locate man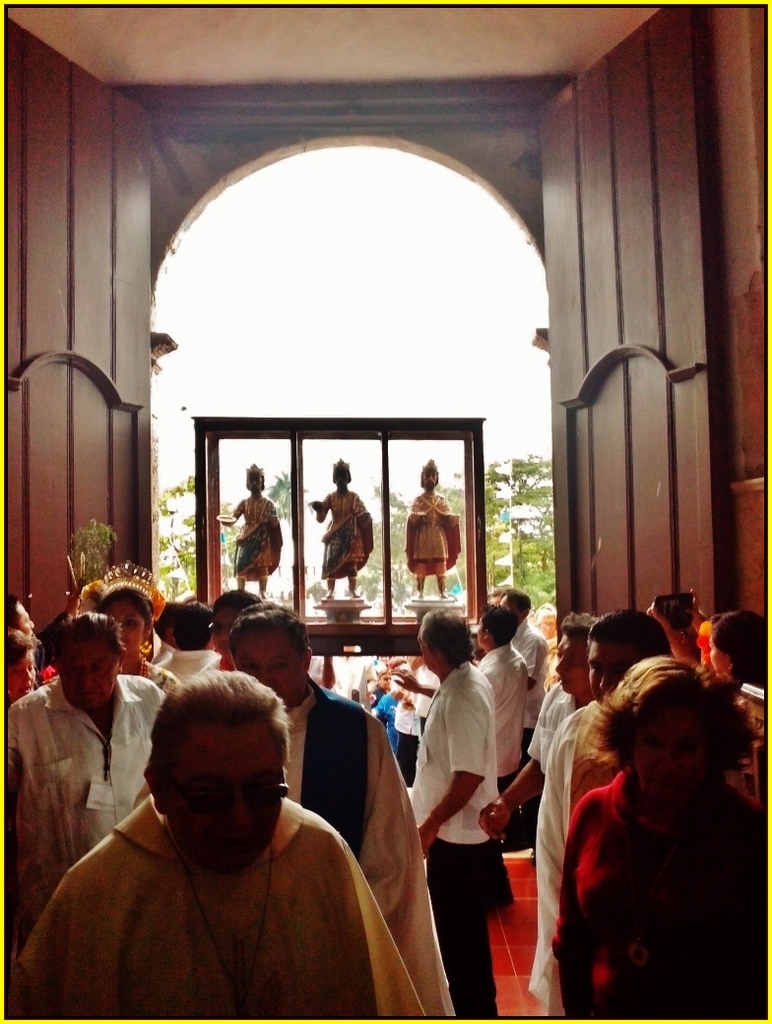
region(153, 599, 219, 683)
